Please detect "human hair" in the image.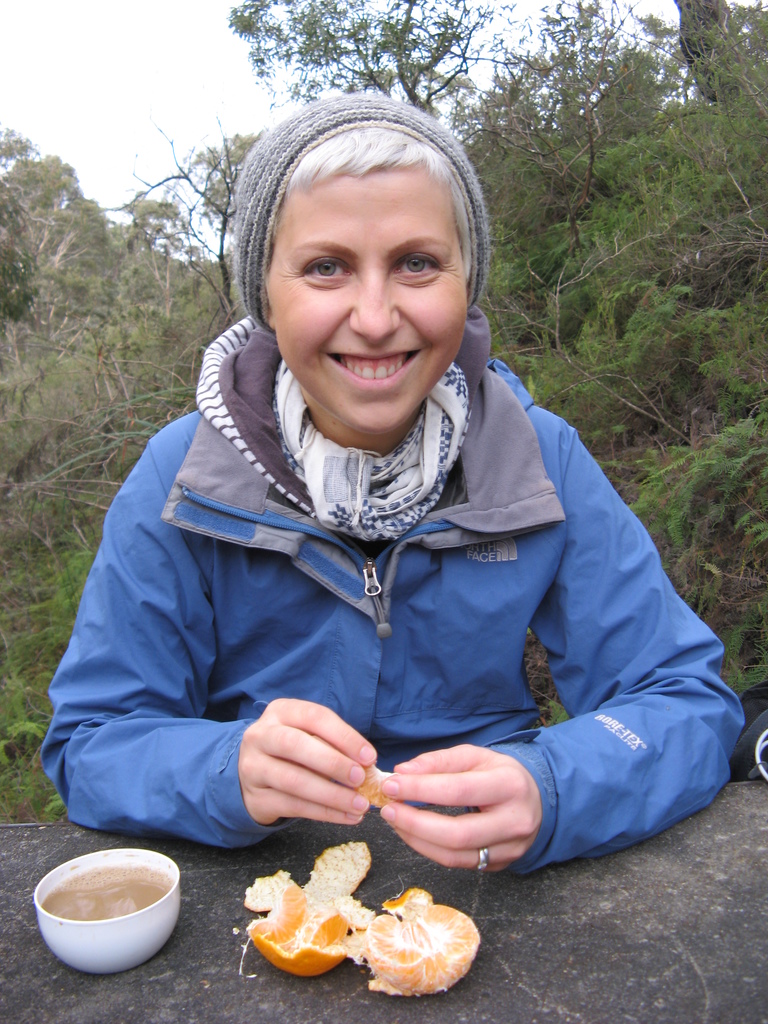
<region>286, 129, 467, 207</region>.
